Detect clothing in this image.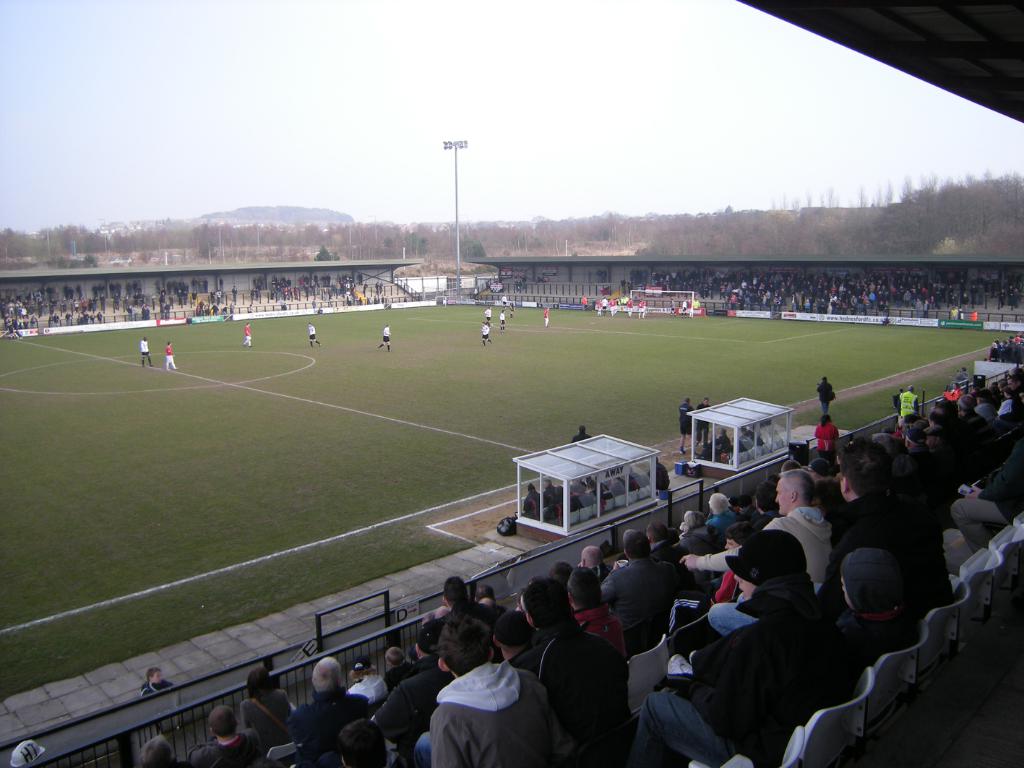
Detection: <region>422, 664, 536, 754</region>.
